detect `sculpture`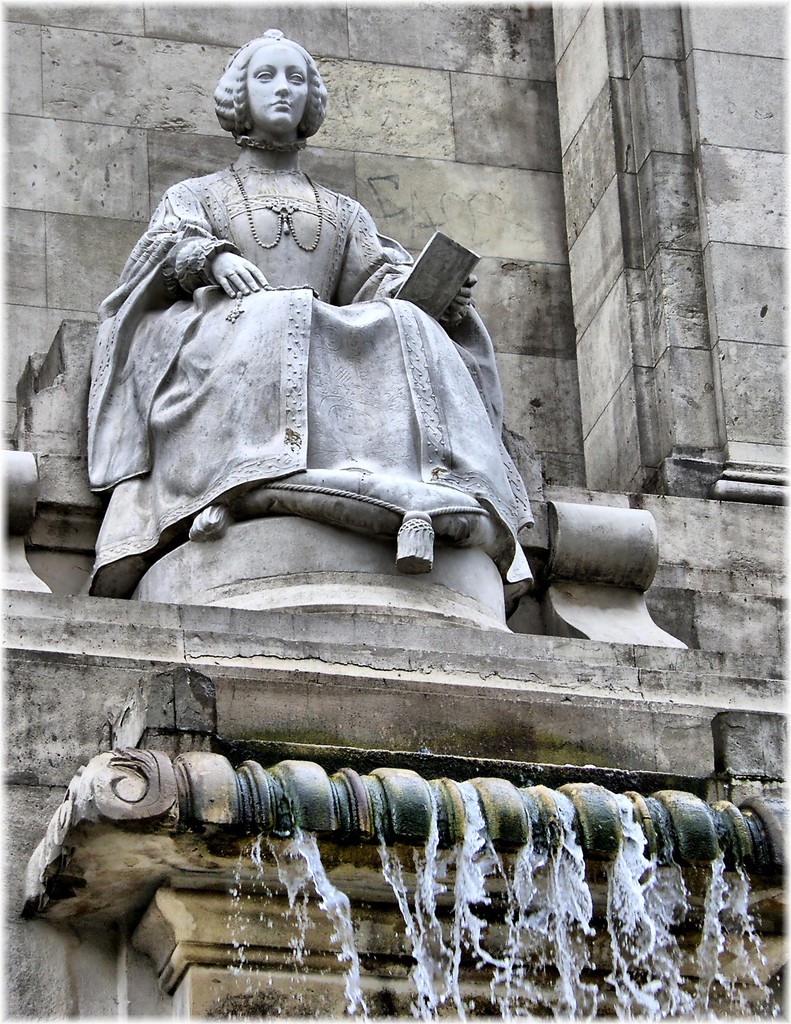
locate(83, 25, 555, 594)
